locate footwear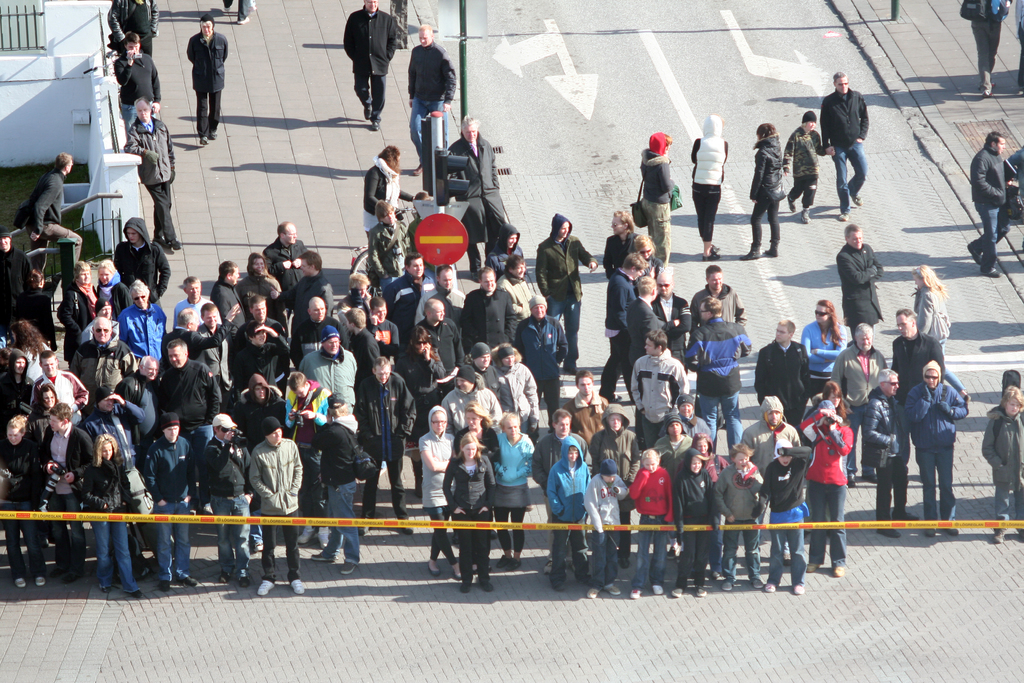
739 240 762 259
